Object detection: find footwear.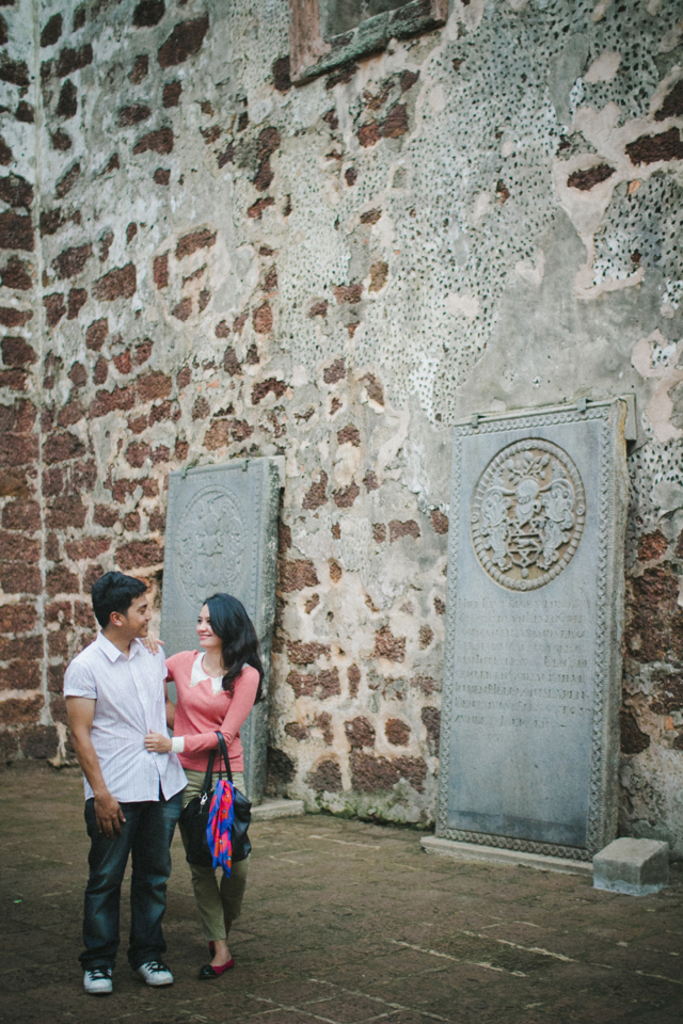
rect(77, 965, 122, 999).
